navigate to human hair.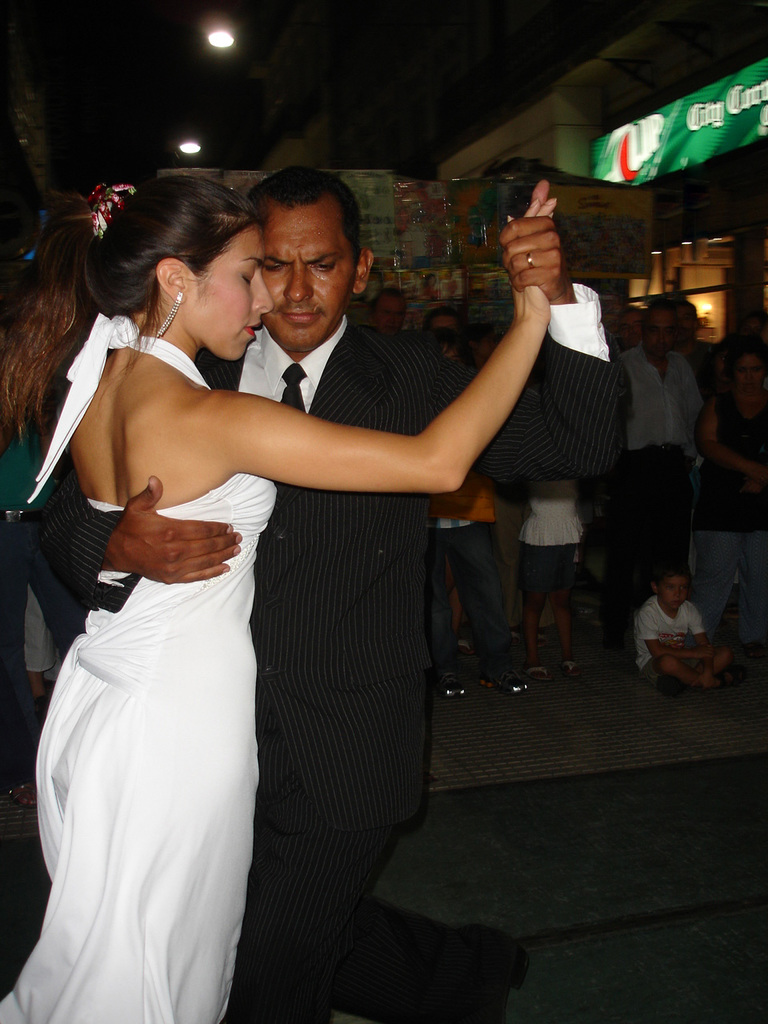
Navigation target: bbox=(420, 307, 461, 330).
